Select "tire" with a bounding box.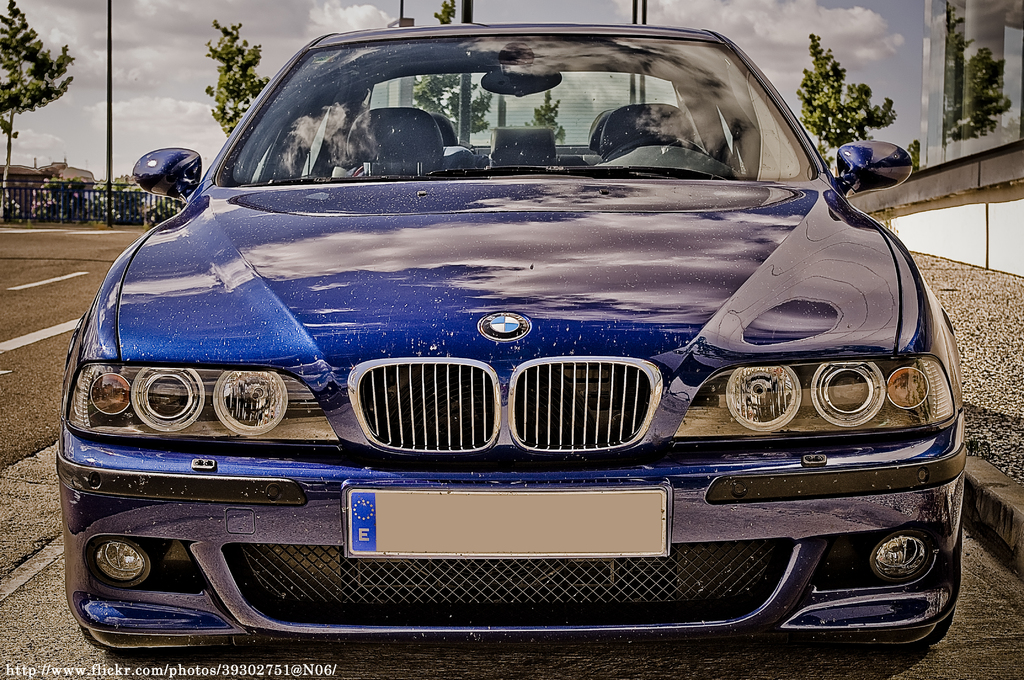
{"x1": 81, "y1": 627, "x2": 156, "y2": 656}.
